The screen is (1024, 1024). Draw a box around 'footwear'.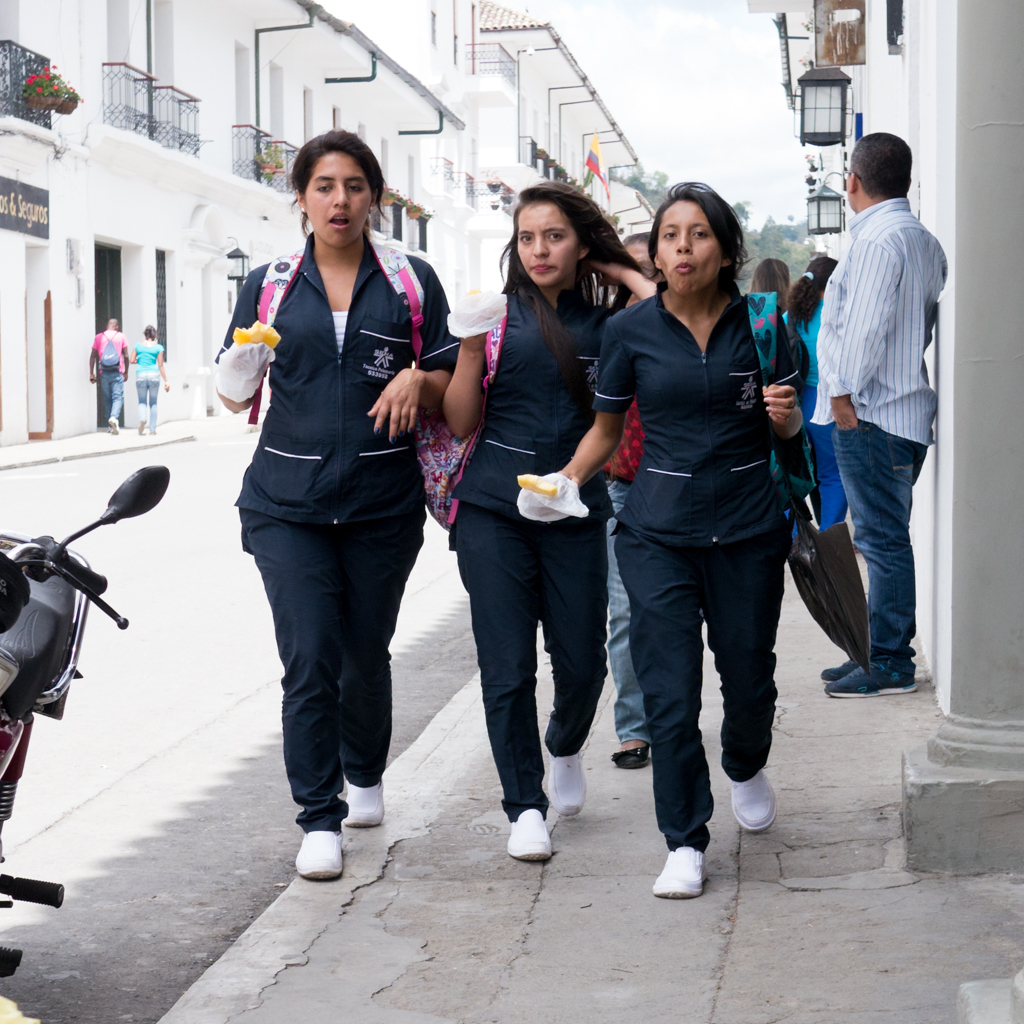
rect(828, 668, 913, 696).
